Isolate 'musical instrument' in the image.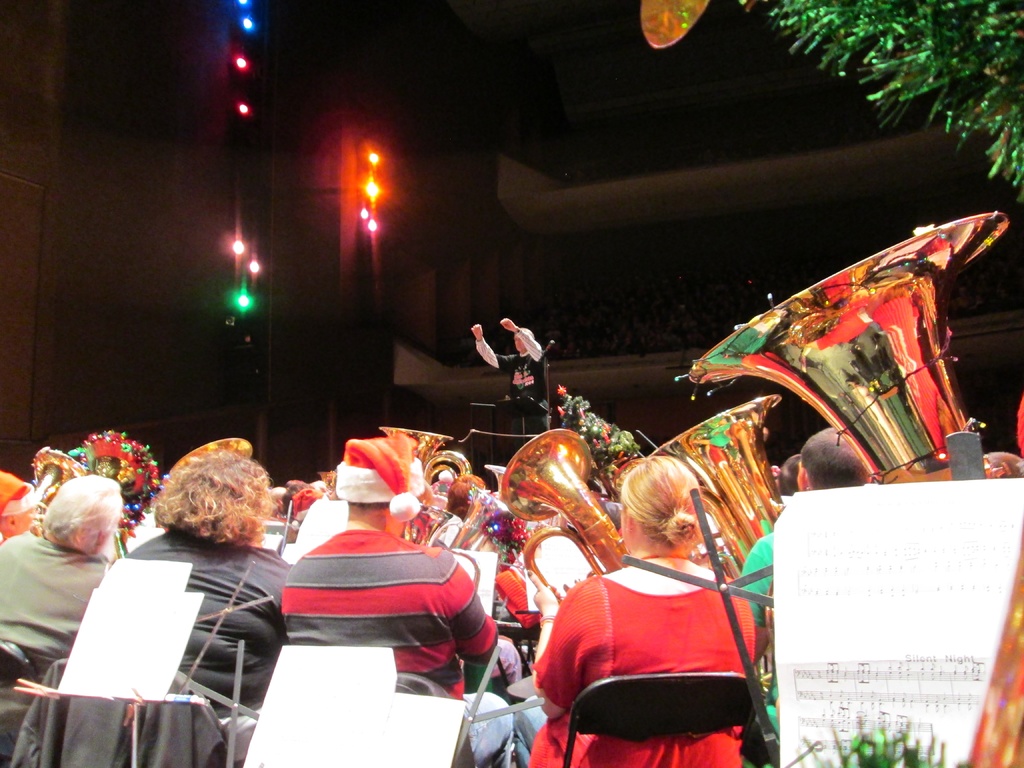
Isolated region: (492, 424, 627, 601).
